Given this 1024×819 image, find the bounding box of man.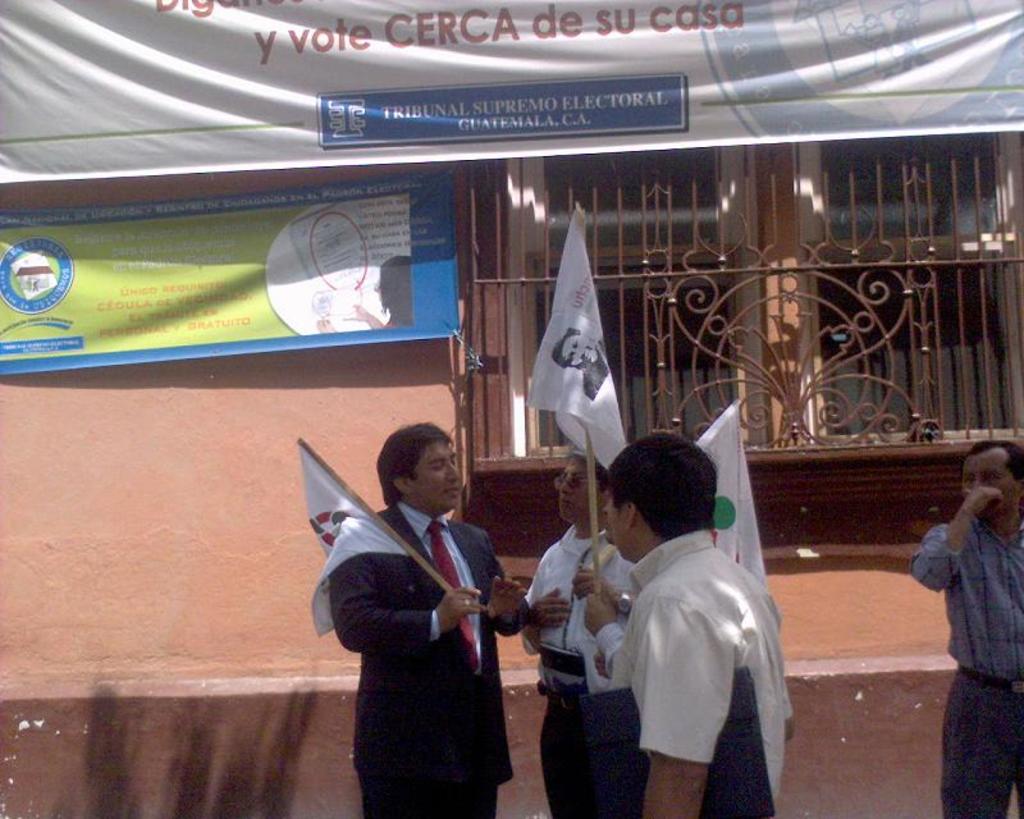
{"x1": 616, "y1": 433, "x2": 795, "y2": 818}.
